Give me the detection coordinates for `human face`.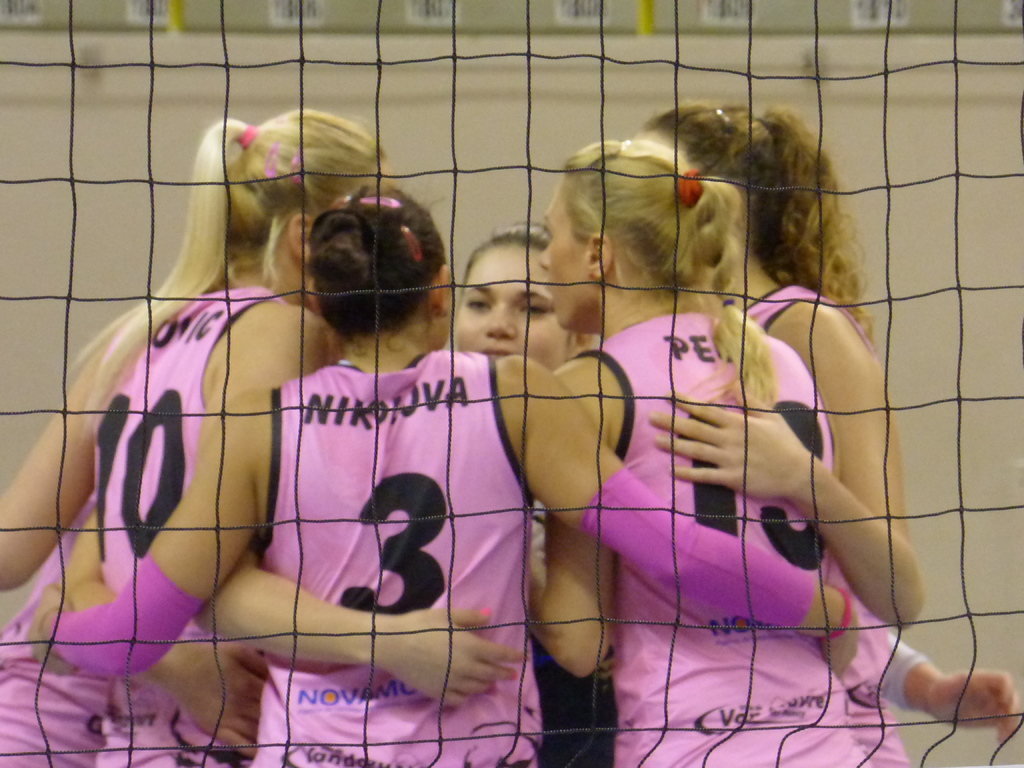
{"x1": 458, "y1": 244, "x2": 564, "y2": 360}.
